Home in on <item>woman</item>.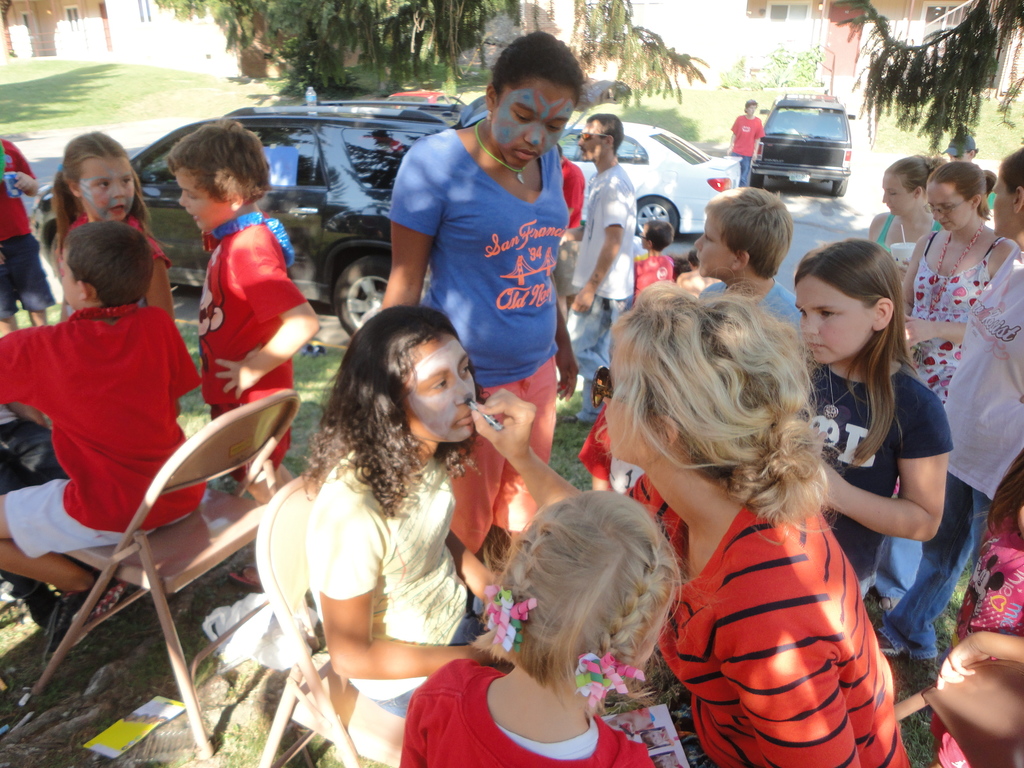
Homed in at box(463, 260, 908, 767).
